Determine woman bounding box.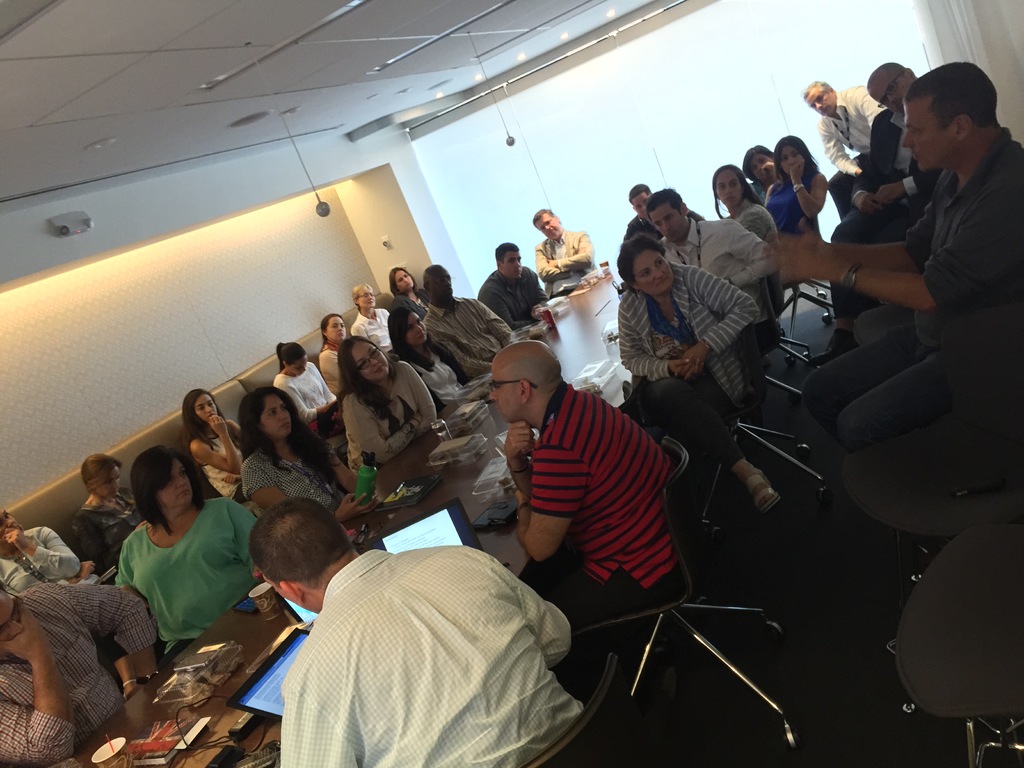
Determined: [762, 134, 829, 236].
